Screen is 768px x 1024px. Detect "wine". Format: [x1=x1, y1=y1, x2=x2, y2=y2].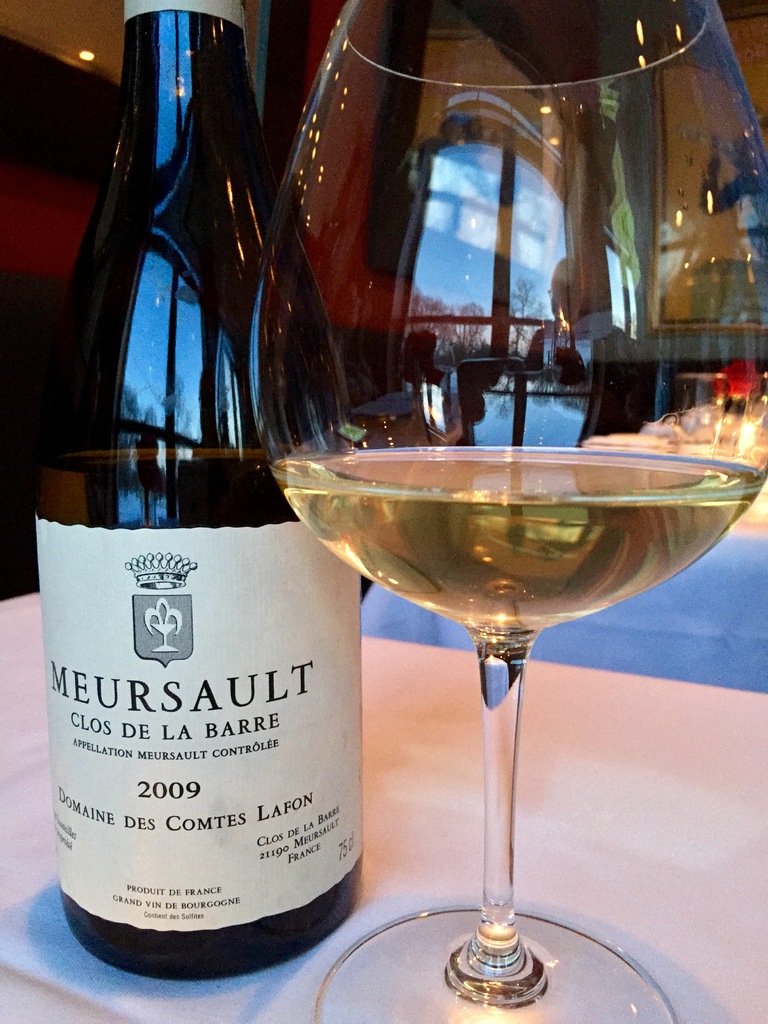
[x1=38, y1=0, x2=337, y2=943].
